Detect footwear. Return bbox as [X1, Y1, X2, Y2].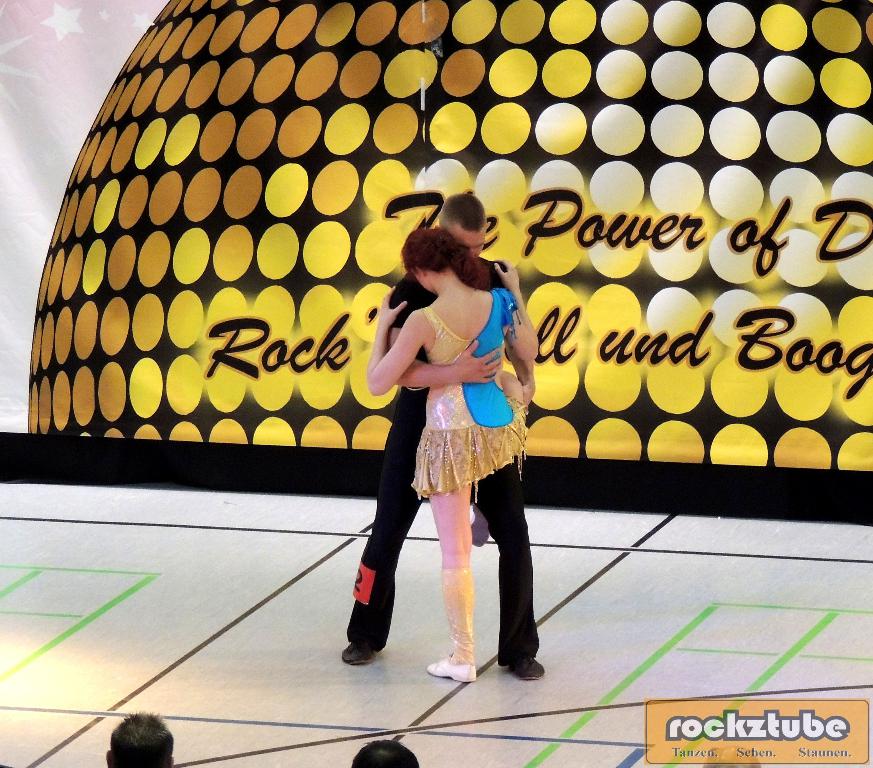
[509, 652, 548, 681].
